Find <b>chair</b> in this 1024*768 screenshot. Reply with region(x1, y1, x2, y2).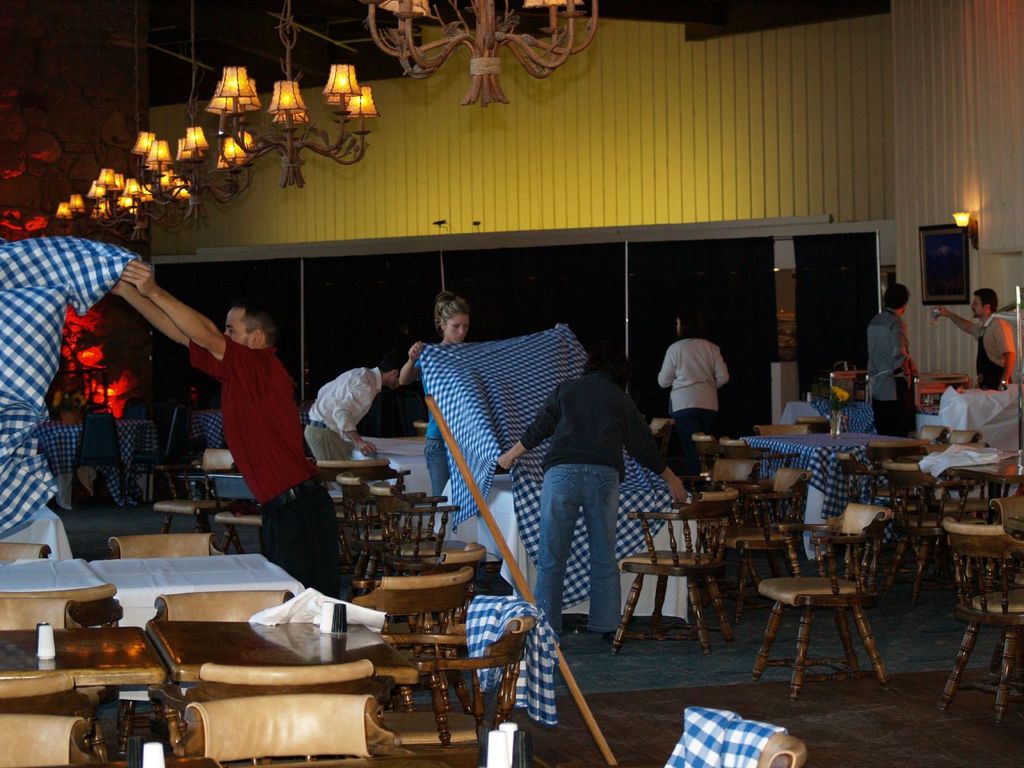
region(414, 418, 430, 435).
